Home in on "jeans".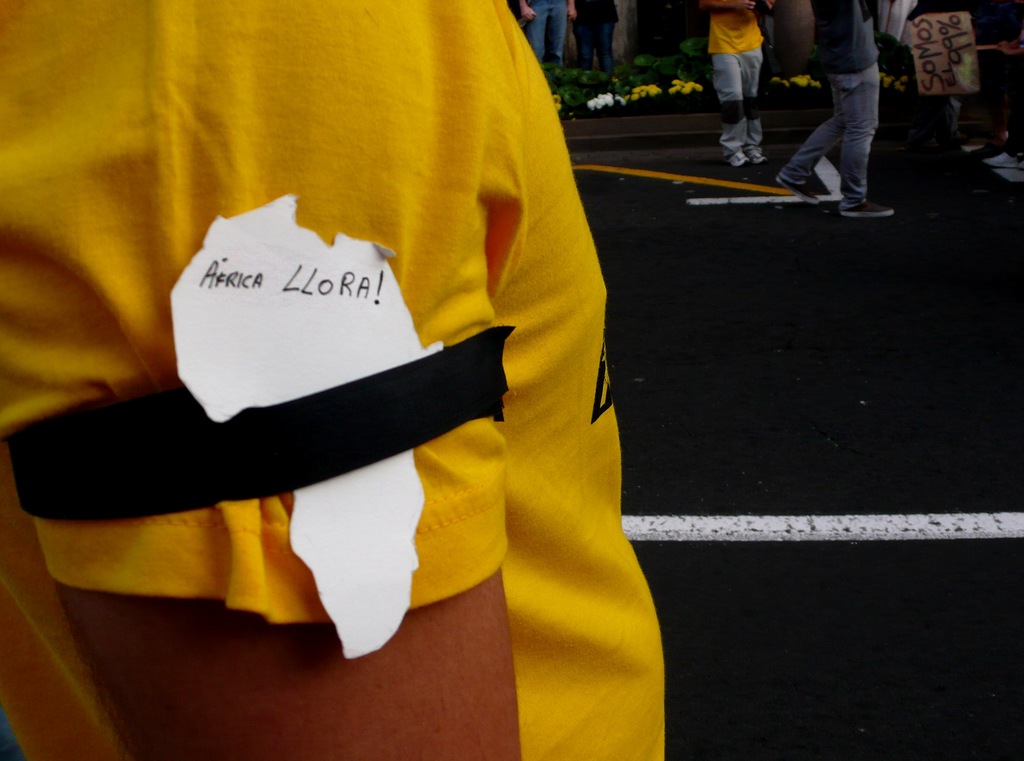
Homed in at (left=576, top=23, right=615, bottom=72).
